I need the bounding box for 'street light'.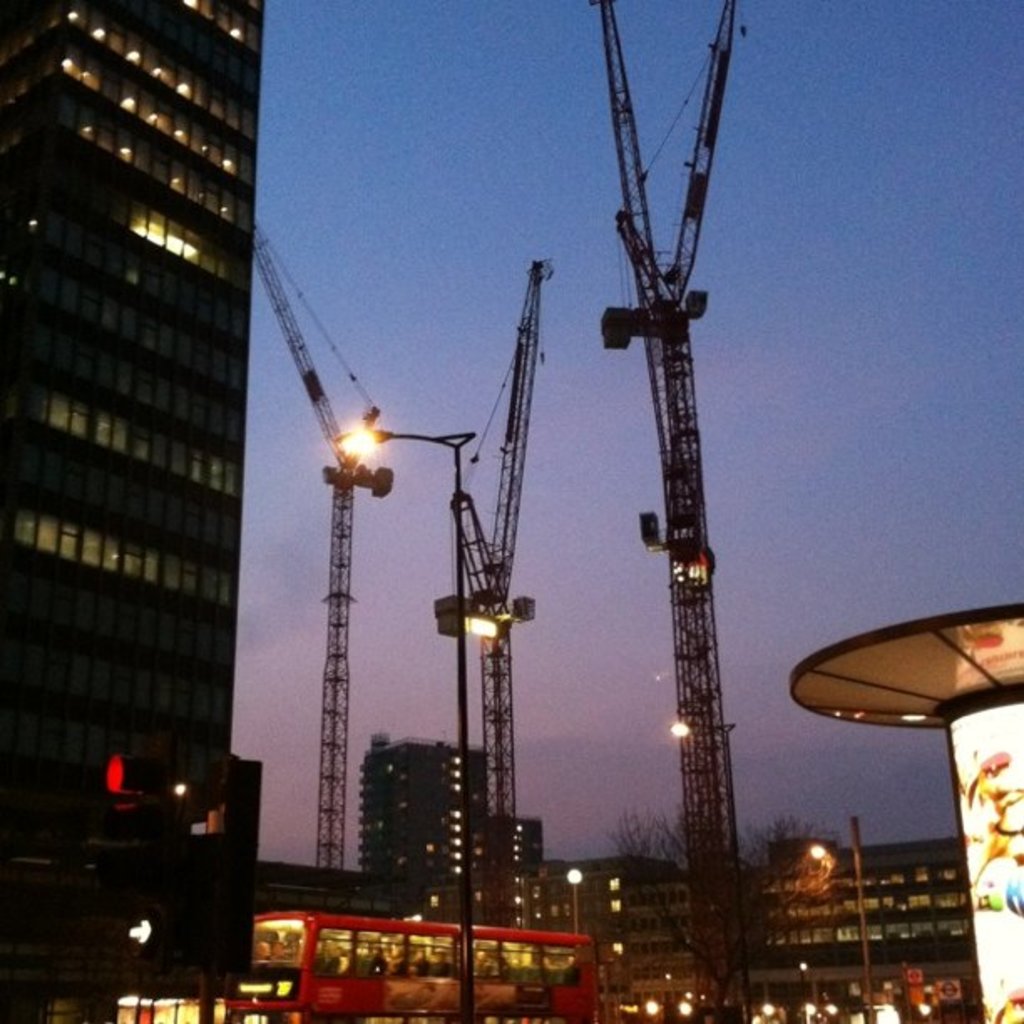
Here it is: 564/870/576/934.
